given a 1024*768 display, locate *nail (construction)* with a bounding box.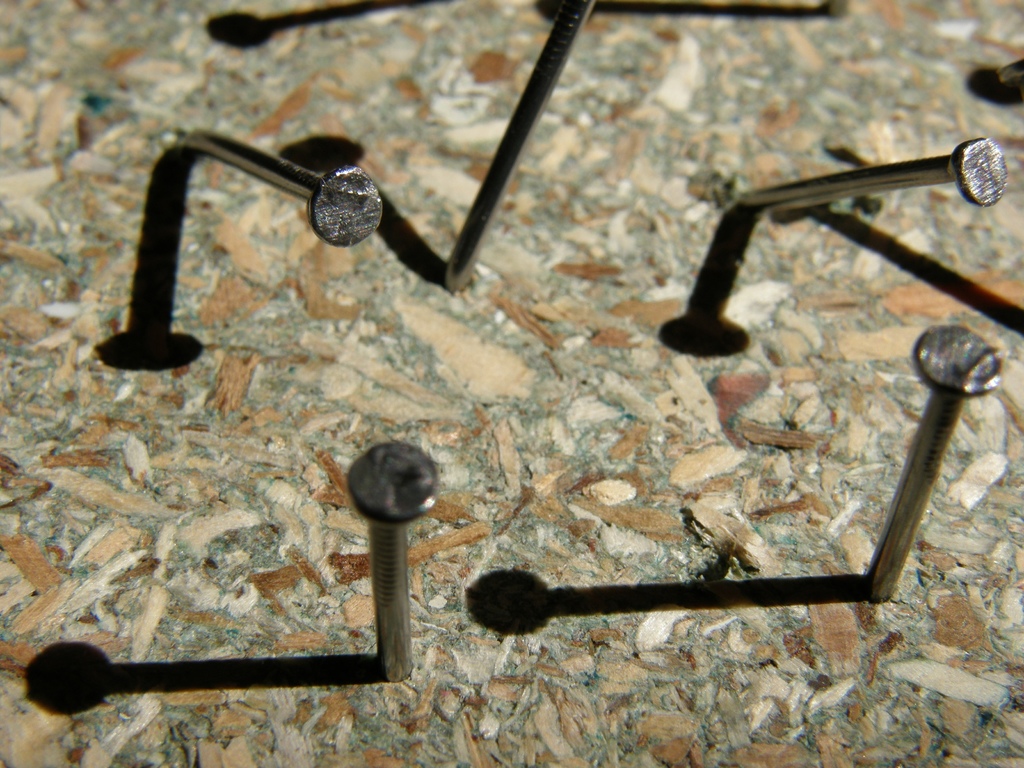
Located: x1=170, y1=126, x2=380, y2=245.
